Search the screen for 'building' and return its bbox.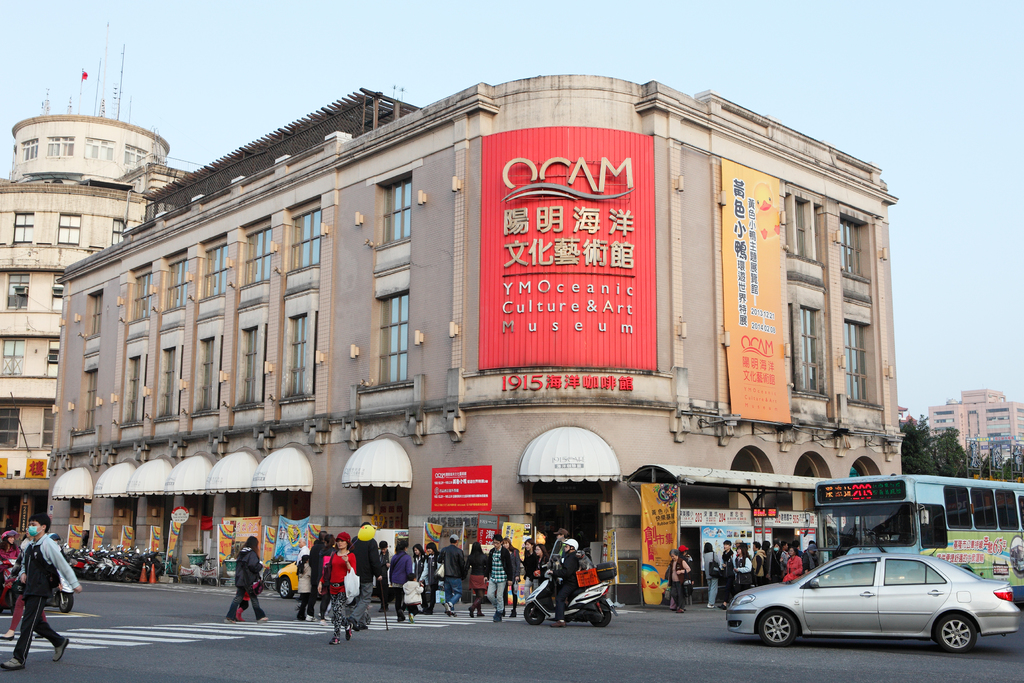
Found: Rect(51, 84, 902, 608).
